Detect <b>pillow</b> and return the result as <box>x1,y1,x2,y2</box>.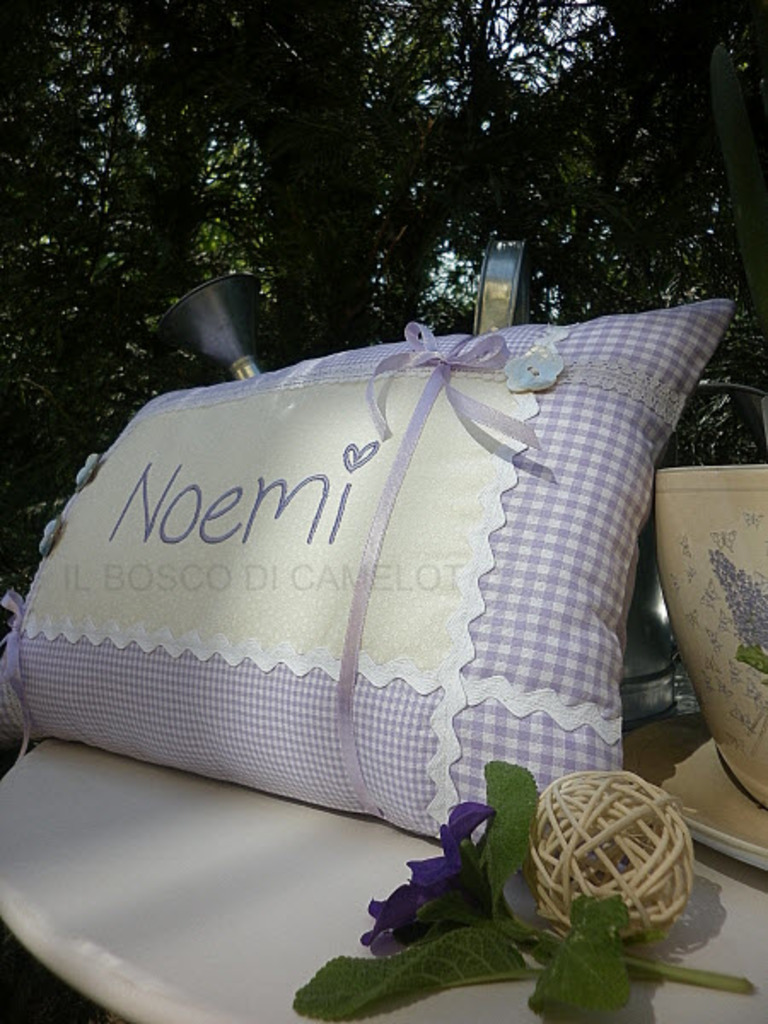
<box>0,266,767,934</box>.
